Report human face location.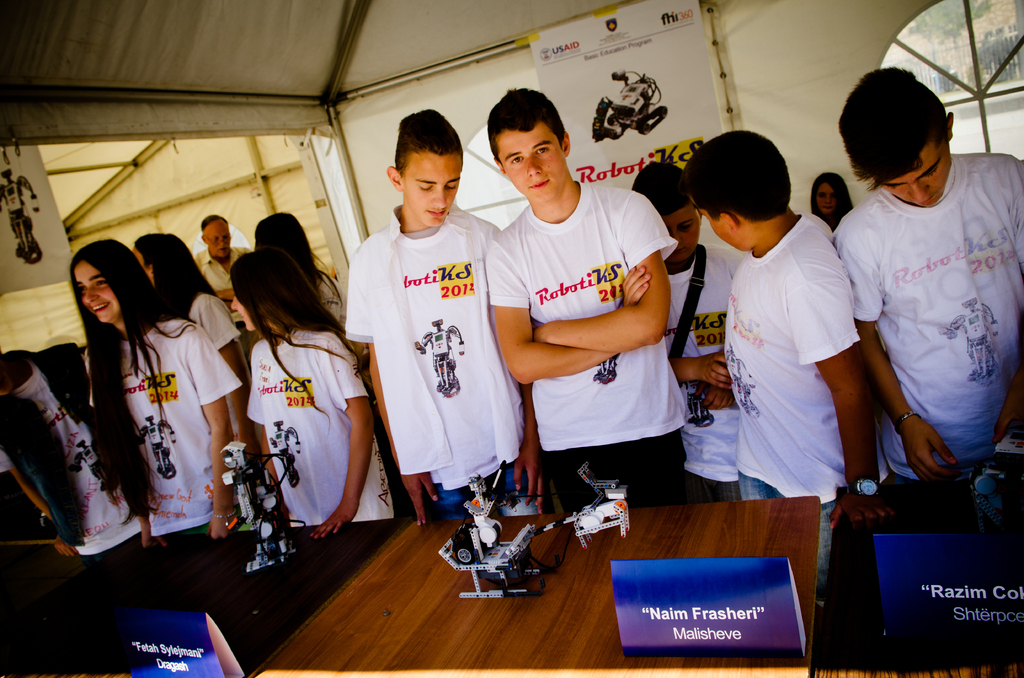
Report: left=692, top=197, right=733, bottom=246.
